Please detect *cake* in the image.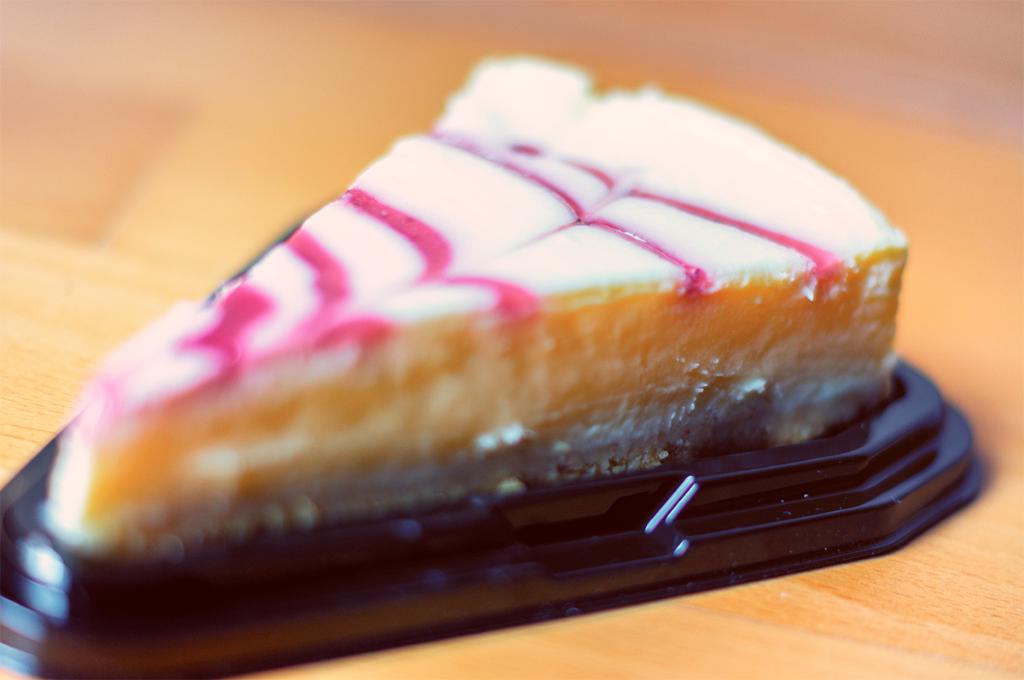
{"x1": 44, "y1": 54, "x2": 908, "y2": 561}.
